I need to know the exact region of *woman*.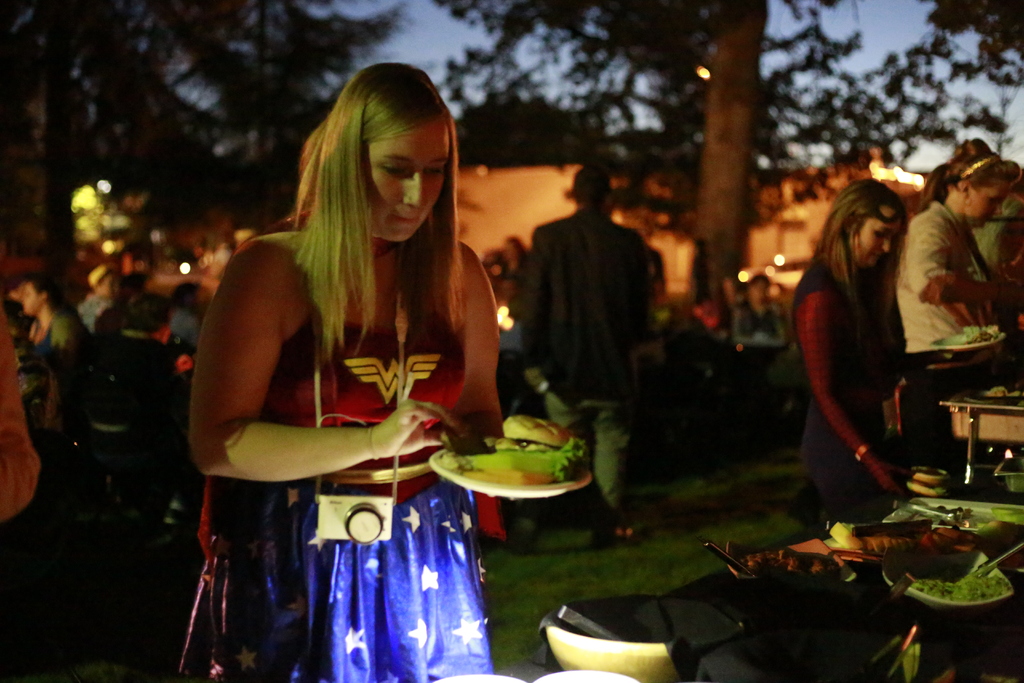
Region: rect(893, 132, 1021, 369).
